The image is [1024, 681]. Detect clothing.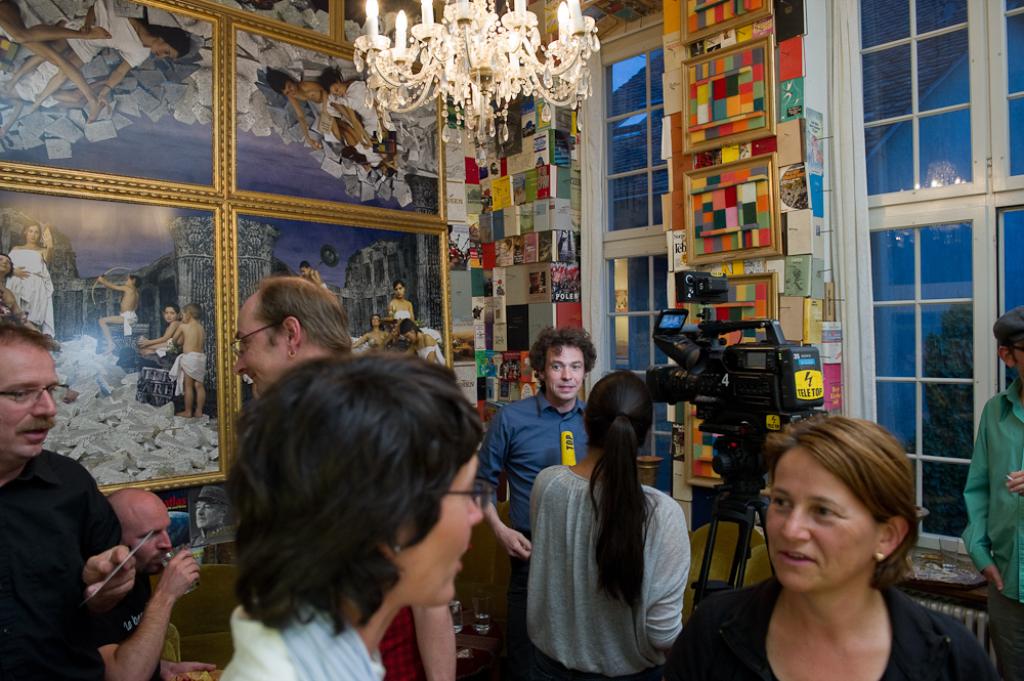
Detection: bbox=[115, 309, 140, 335].
